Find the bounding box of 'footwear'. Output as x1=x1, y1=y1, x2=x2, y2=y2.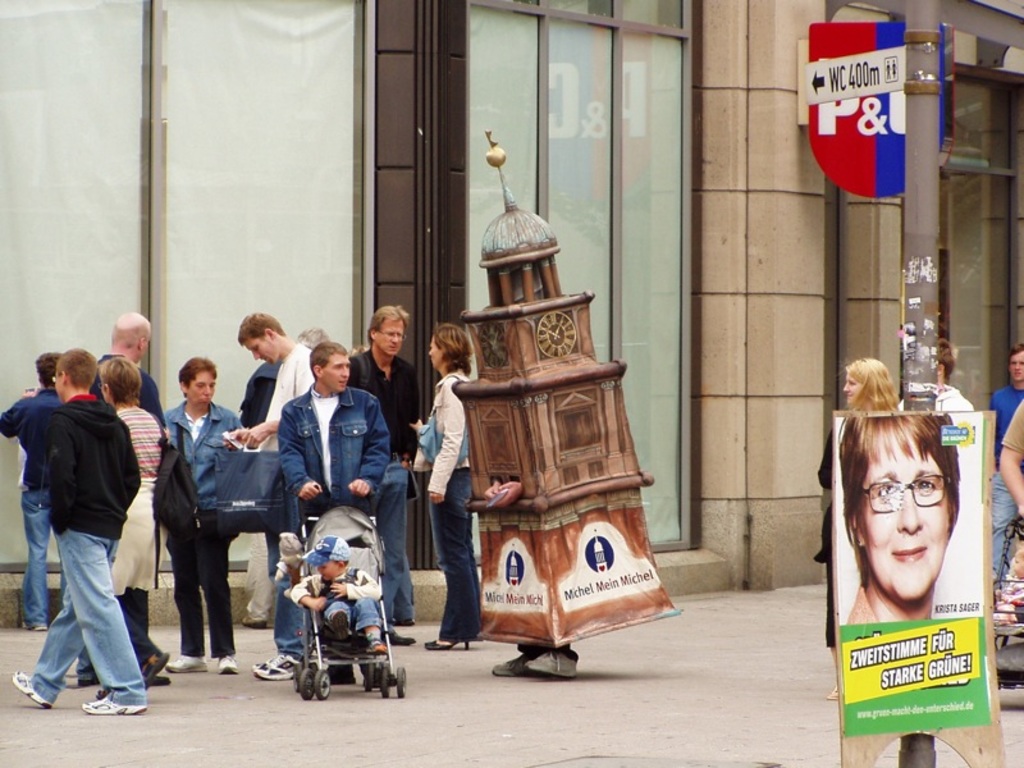
x1=252, y1=652, x2=301, y2=684.
